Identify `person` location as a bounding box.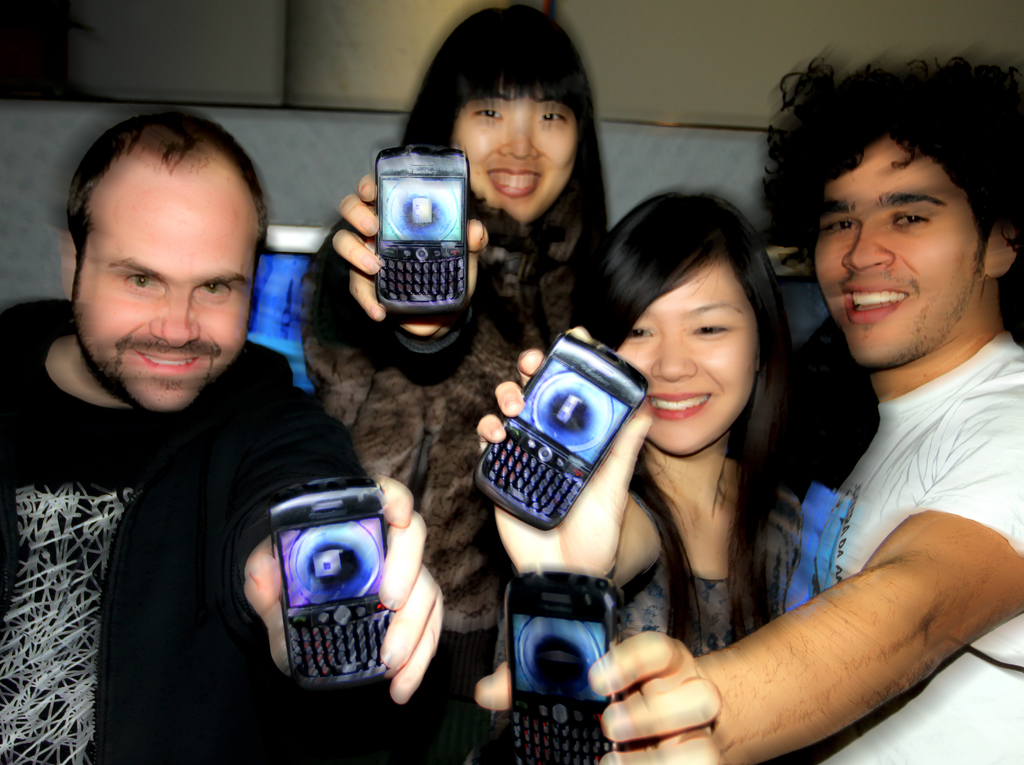
locate(479, 193, 797, 764).
